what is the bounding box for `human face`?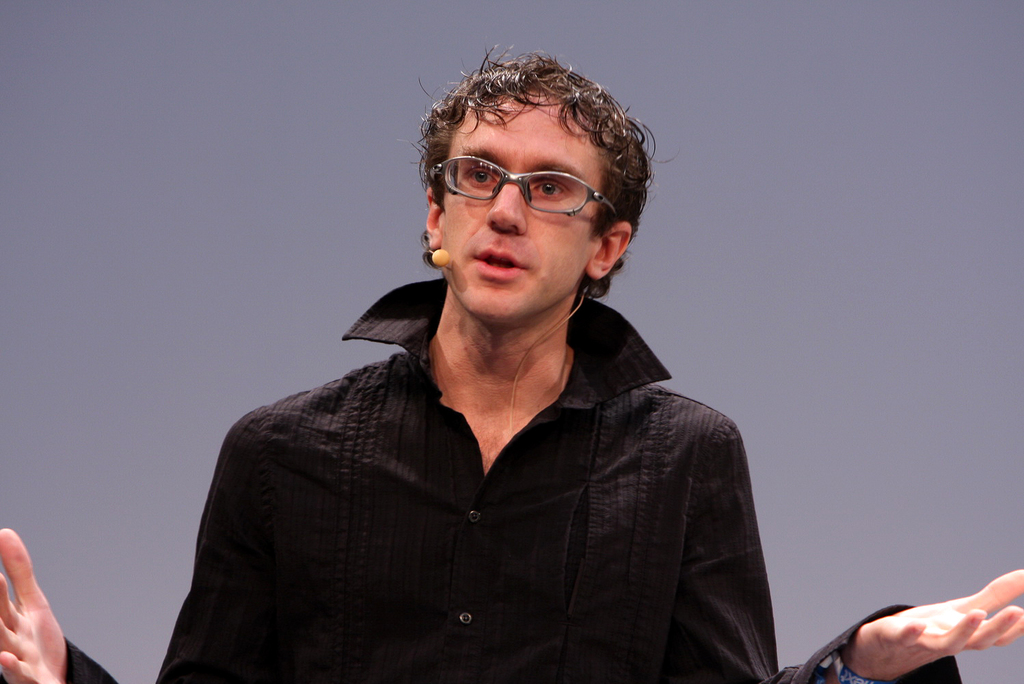
[x1=430, y1=82, x2=617, y2=323].
